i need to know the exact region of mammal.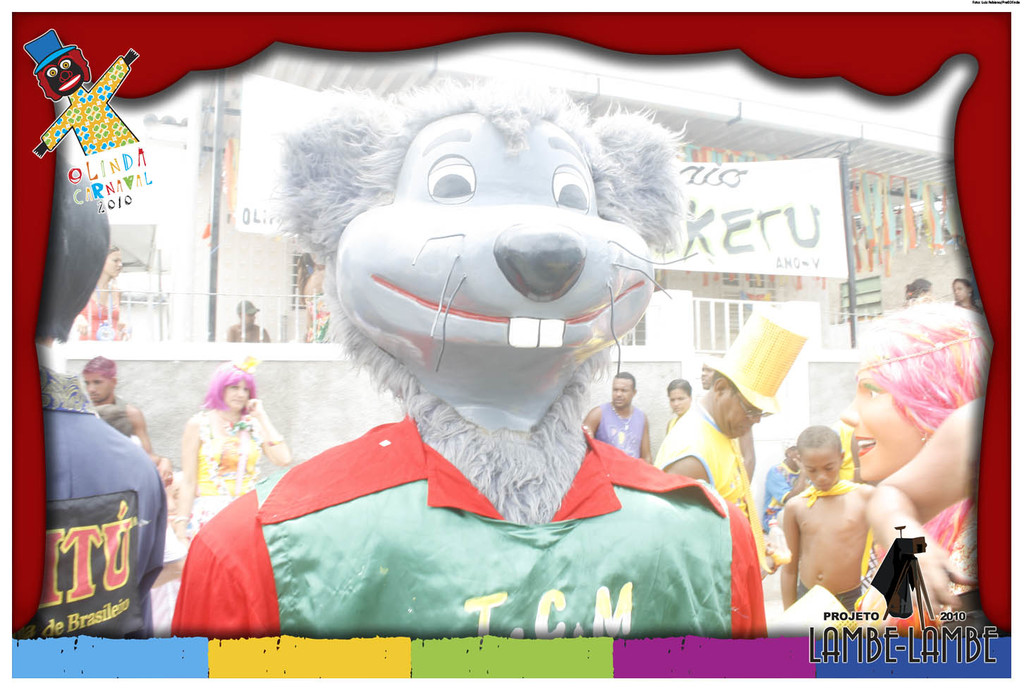
Region: box=[906, 279, 936, 303].
